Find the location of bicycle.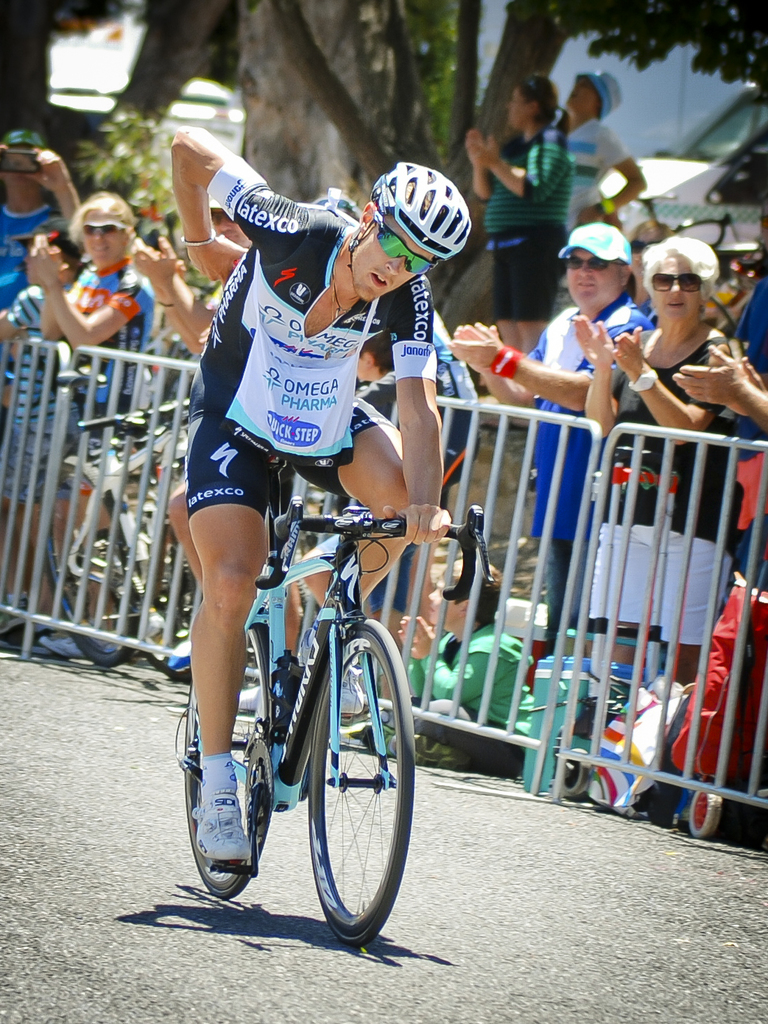
Location: bbox=(182, 456, 441, 952).
